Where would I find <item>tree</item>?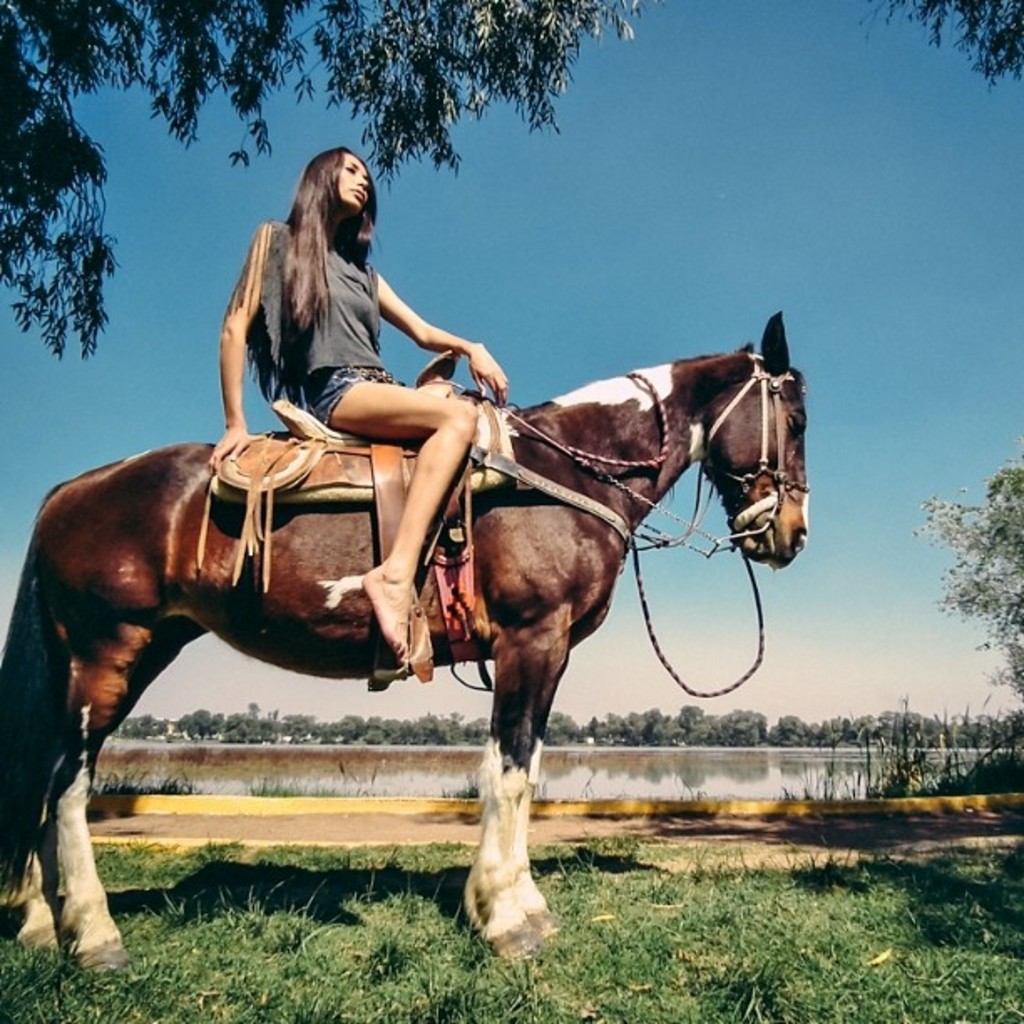
At {"x1": 914, "y1": 448, "x2": 1022, "y2": 706}.
